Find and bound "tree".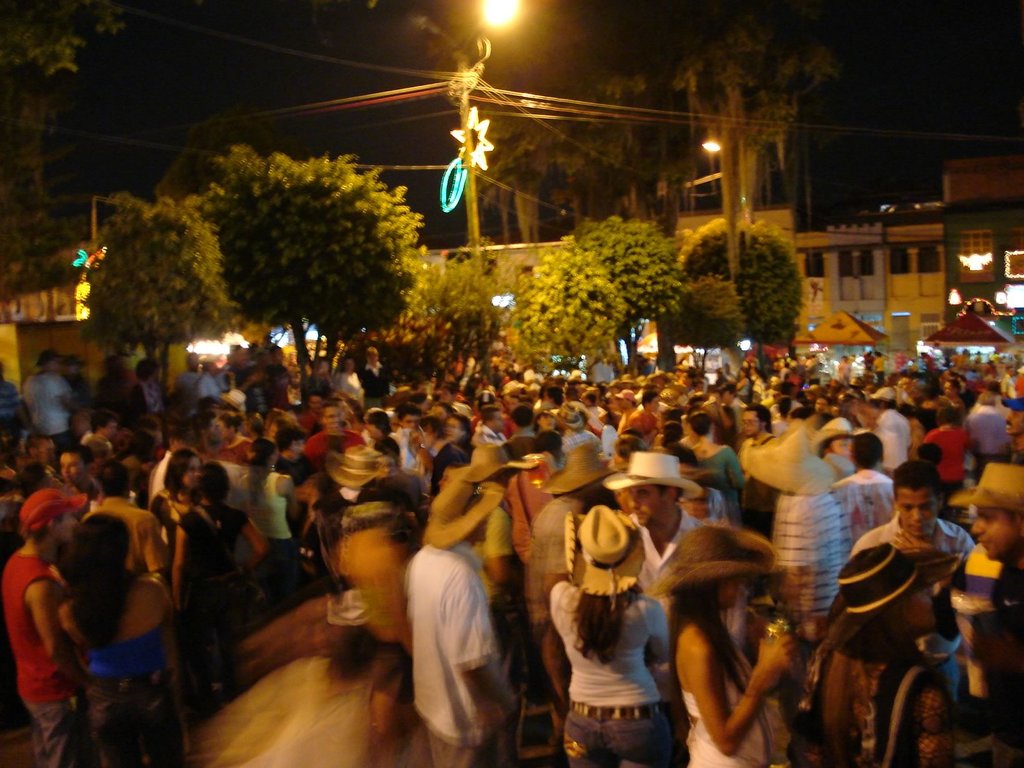
Bound: <bbox>670, 8, 842, 225</bbox>.
